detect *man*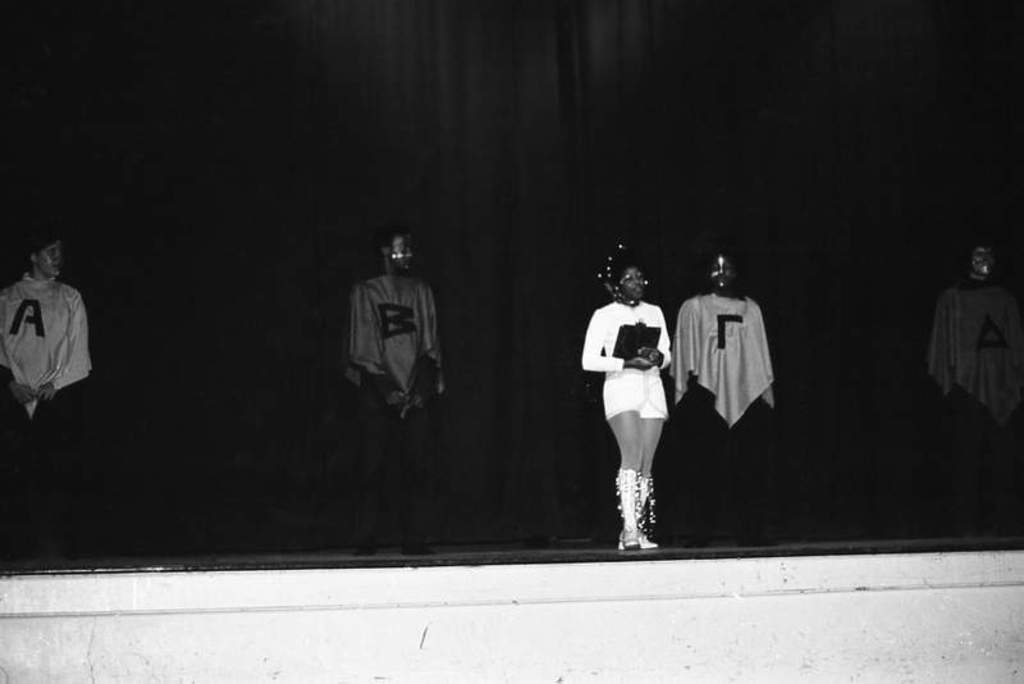
338, 241, 447, 443
